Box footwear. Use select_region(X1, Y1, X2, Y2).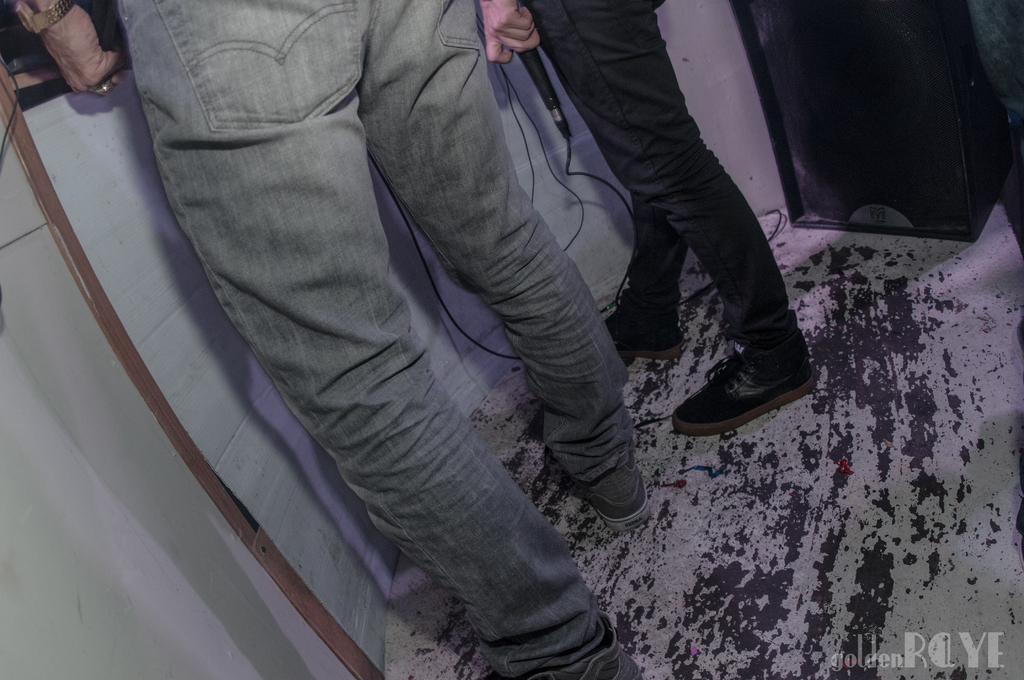
select_region(682, 321, 815, 446).
